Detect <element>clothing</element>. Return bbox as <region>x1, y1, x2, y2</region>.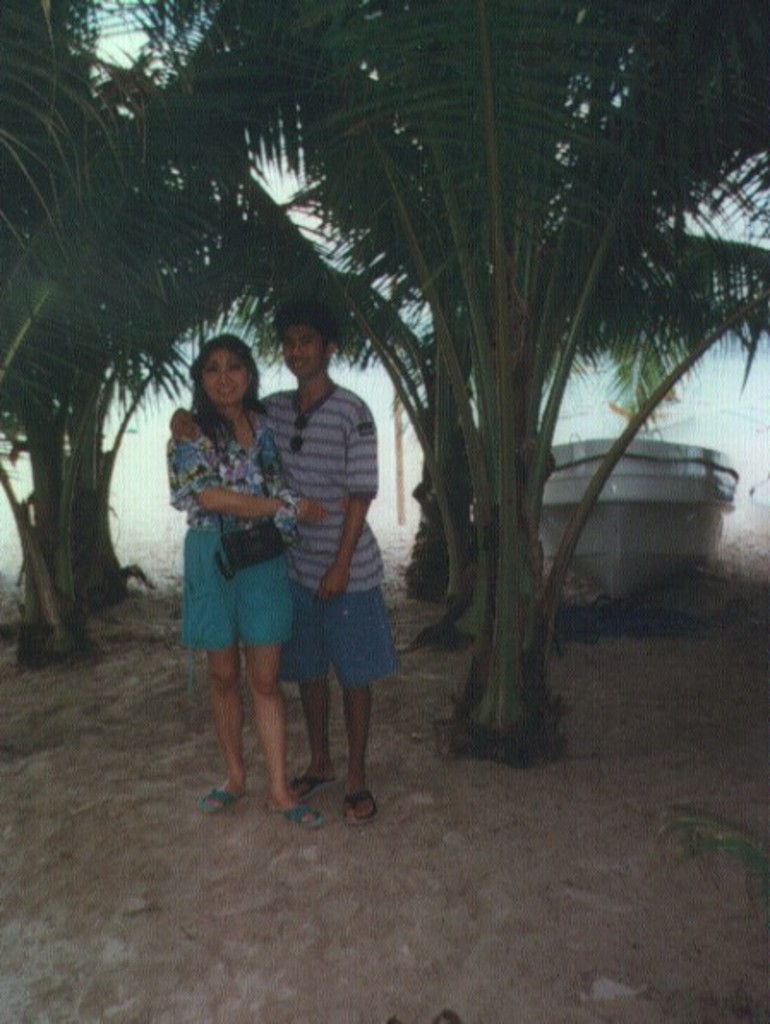
<region>256, 377, 403, 691</region>.
